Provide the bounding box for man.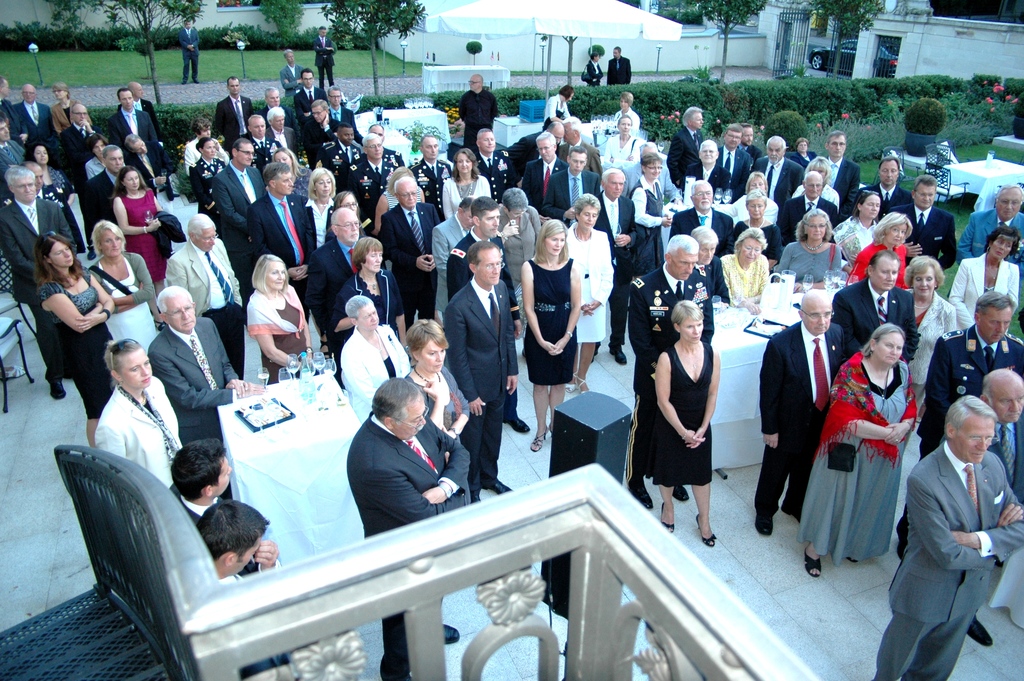
556, 116, 601, 185.
